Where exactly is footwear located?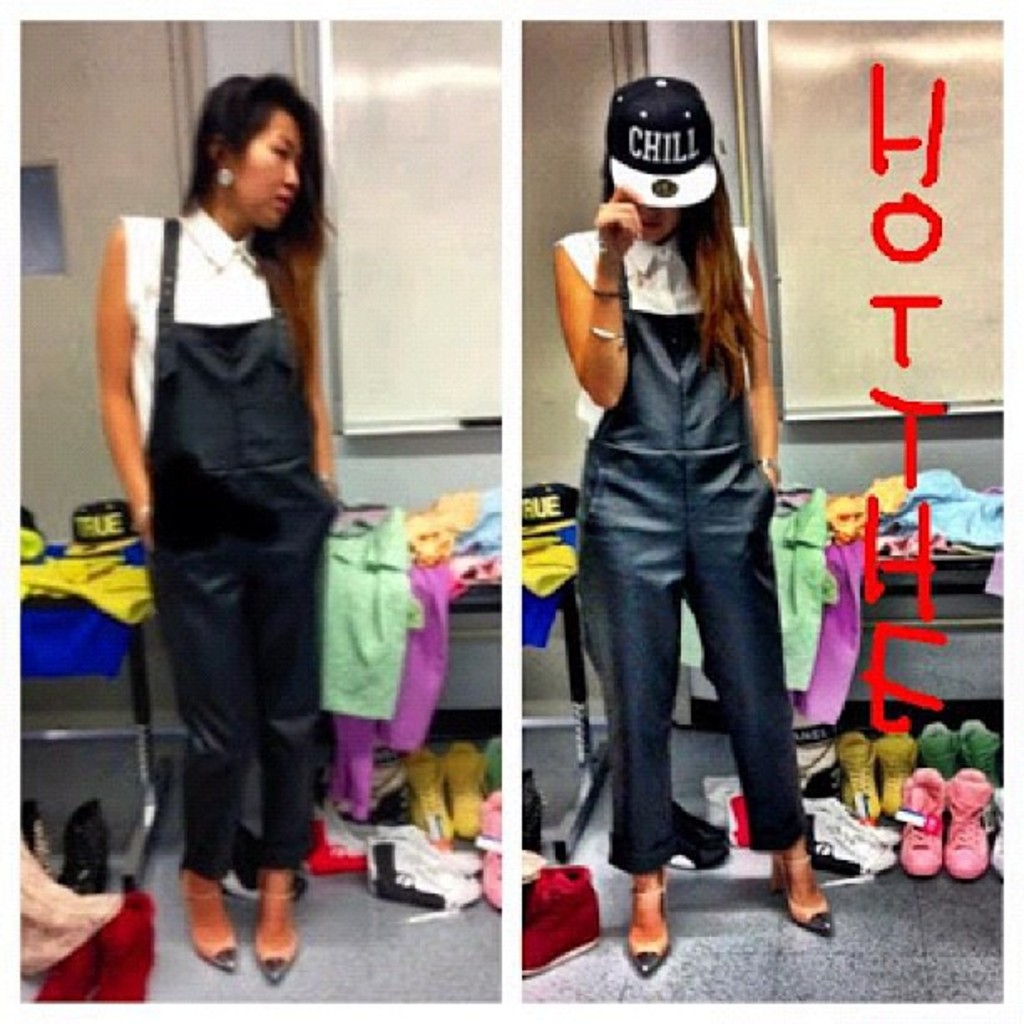
Its bounding box is bbox=[442, 736, 485, 833].
